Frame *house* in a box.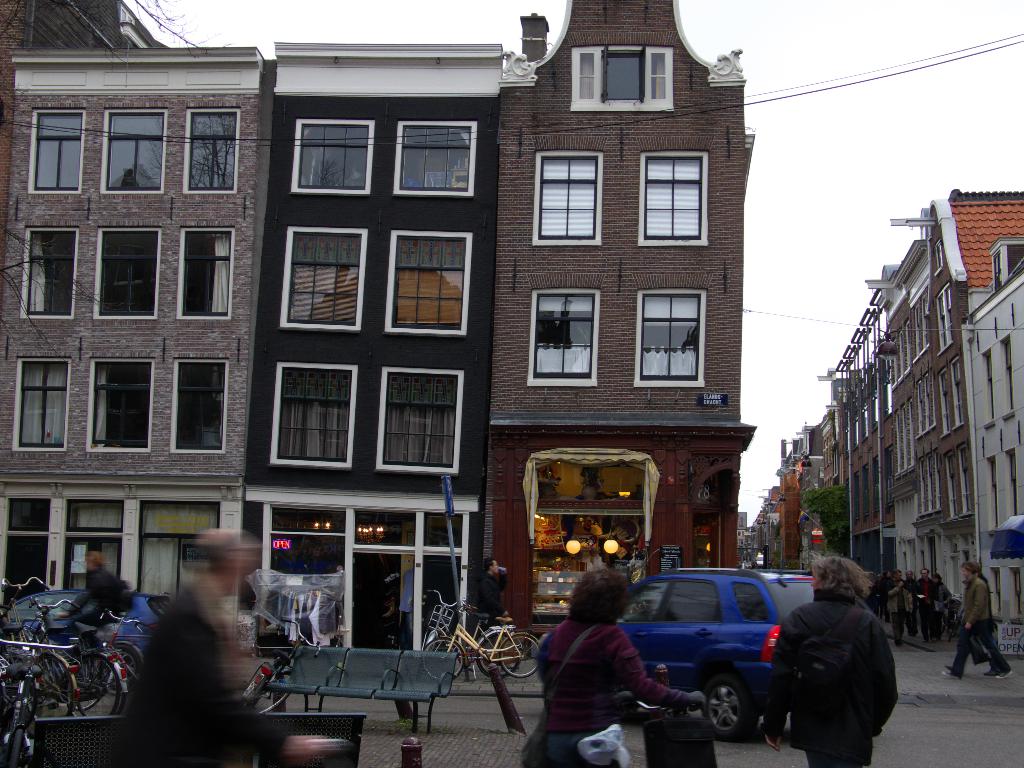
x1=888, y1=184, x2=1023, y2=604.
